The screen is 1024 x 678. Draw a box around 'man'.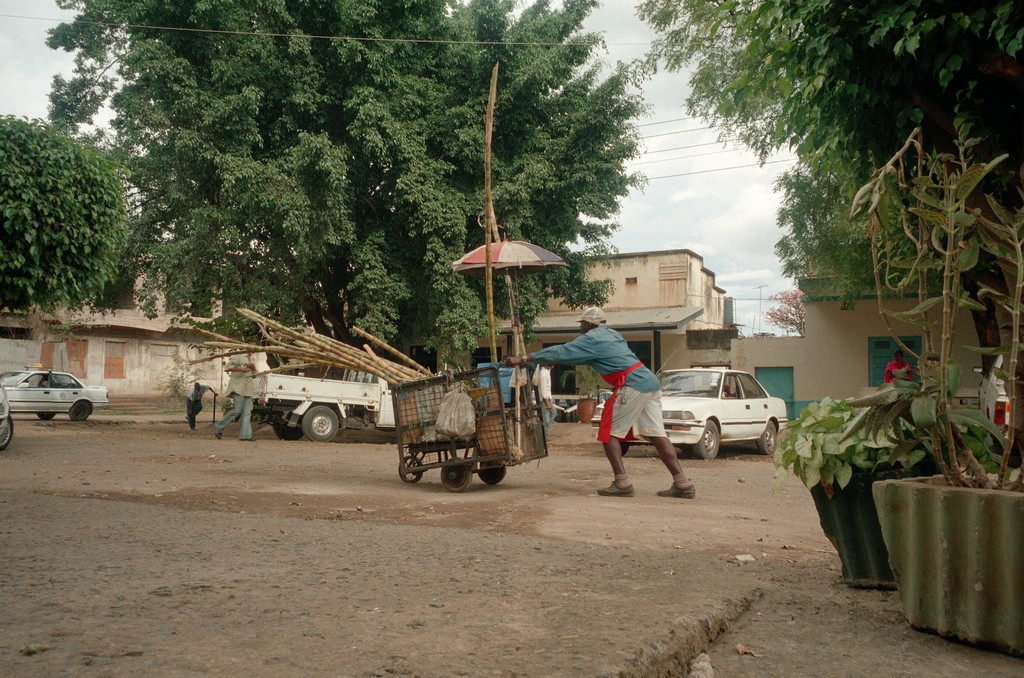
(505, 307, 691, 495).
